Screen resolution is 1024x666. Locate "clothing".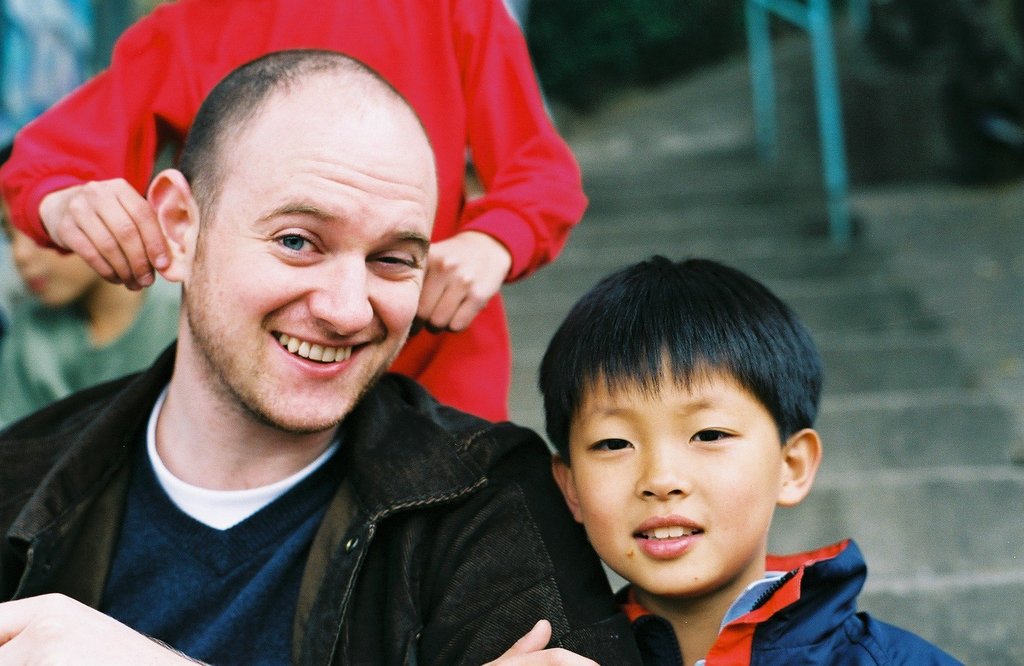
[0, 0, 591, 422].
